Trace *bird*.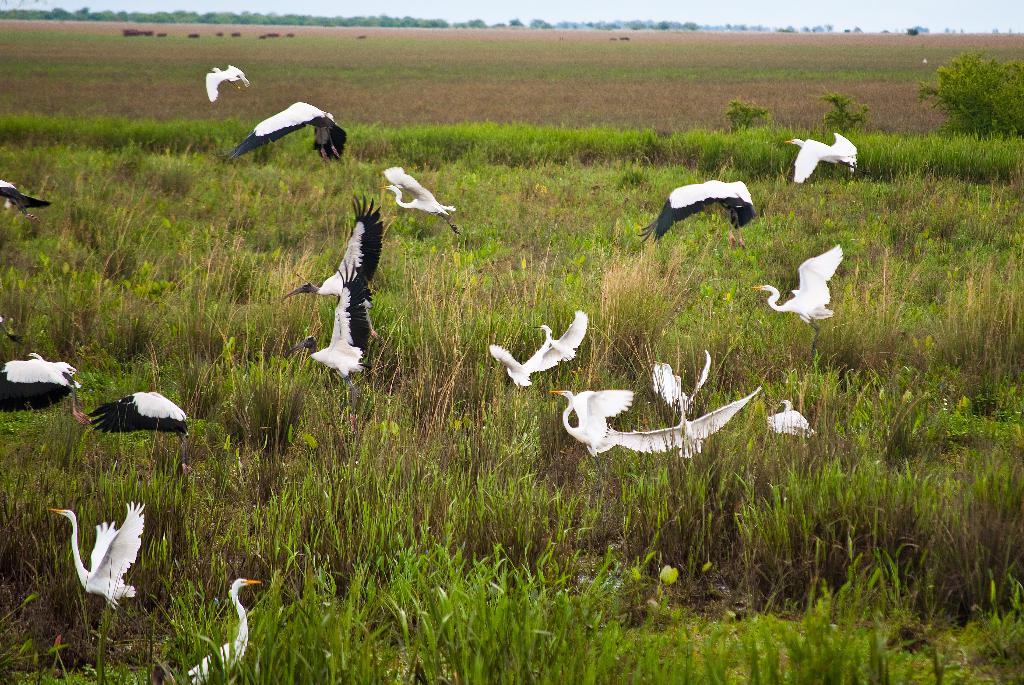
Traced to detection(760, 388, 810, 437).
